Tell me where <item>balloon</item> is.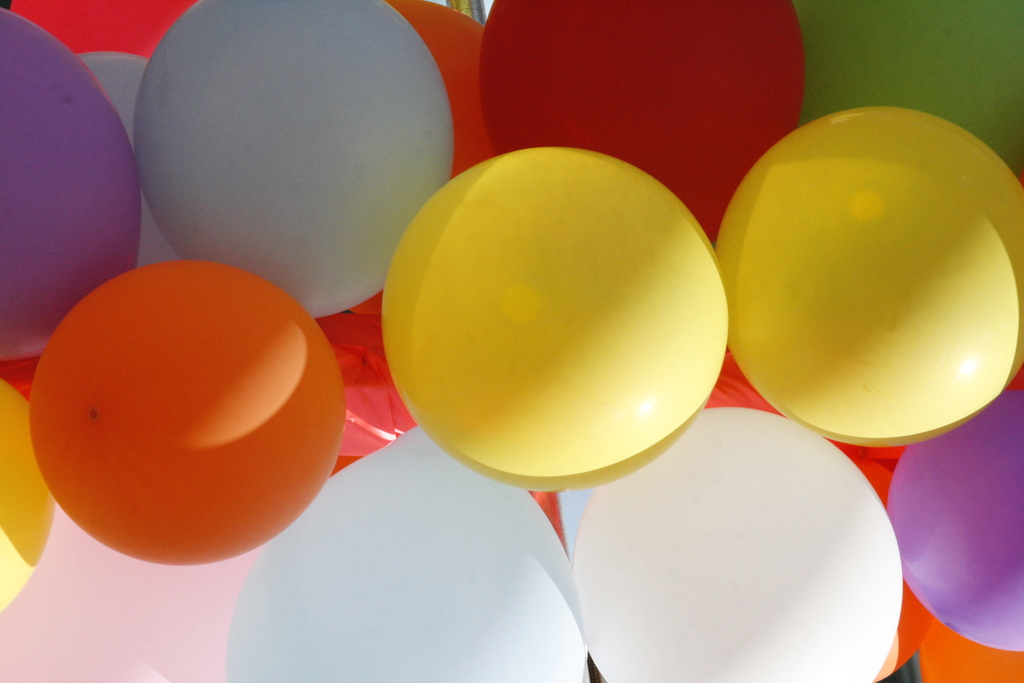
<item>balloon</item> is at {"x1": 713, "y1": 105, "x2": 1023, "y2": 441}.
